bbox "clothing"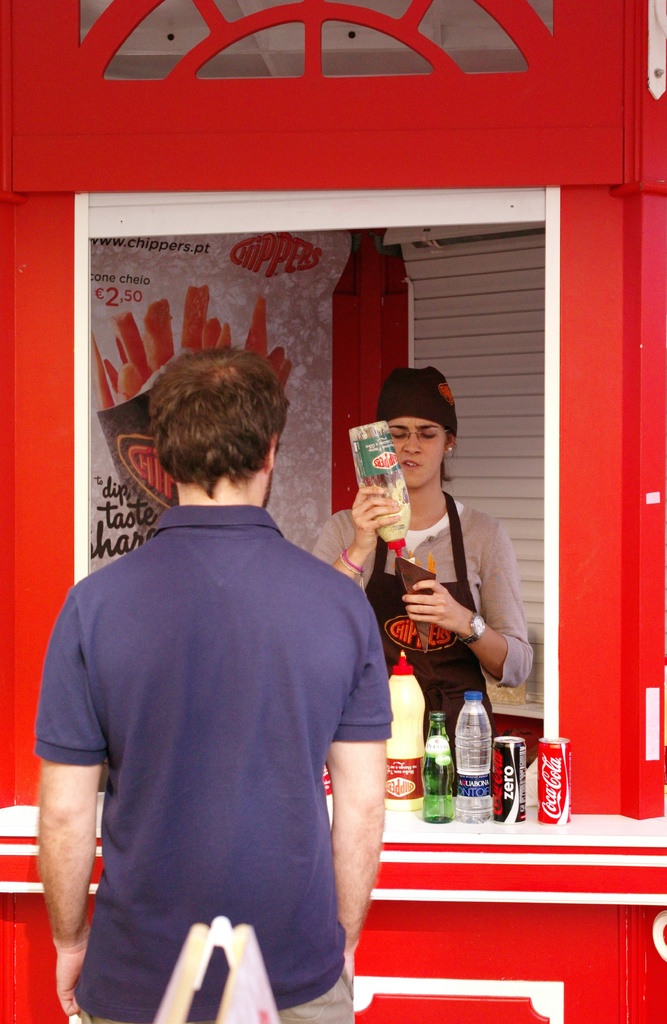
(x1=32, y1=504, x2=390, y2=1023)
